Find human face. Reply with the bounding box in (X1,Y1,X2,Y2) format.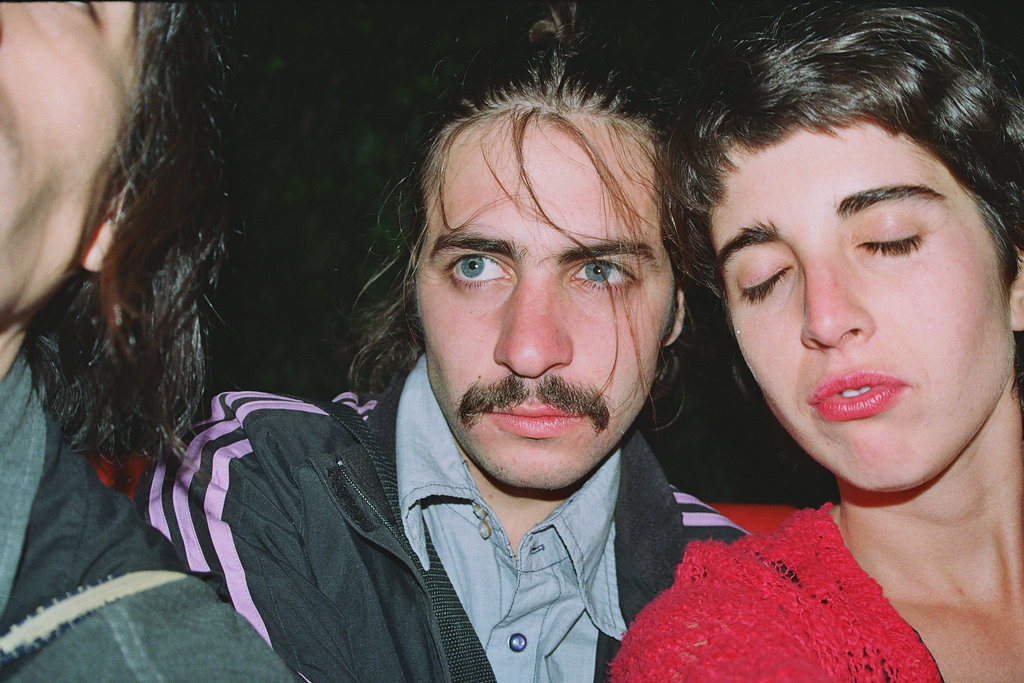
(422,106,665,488).
